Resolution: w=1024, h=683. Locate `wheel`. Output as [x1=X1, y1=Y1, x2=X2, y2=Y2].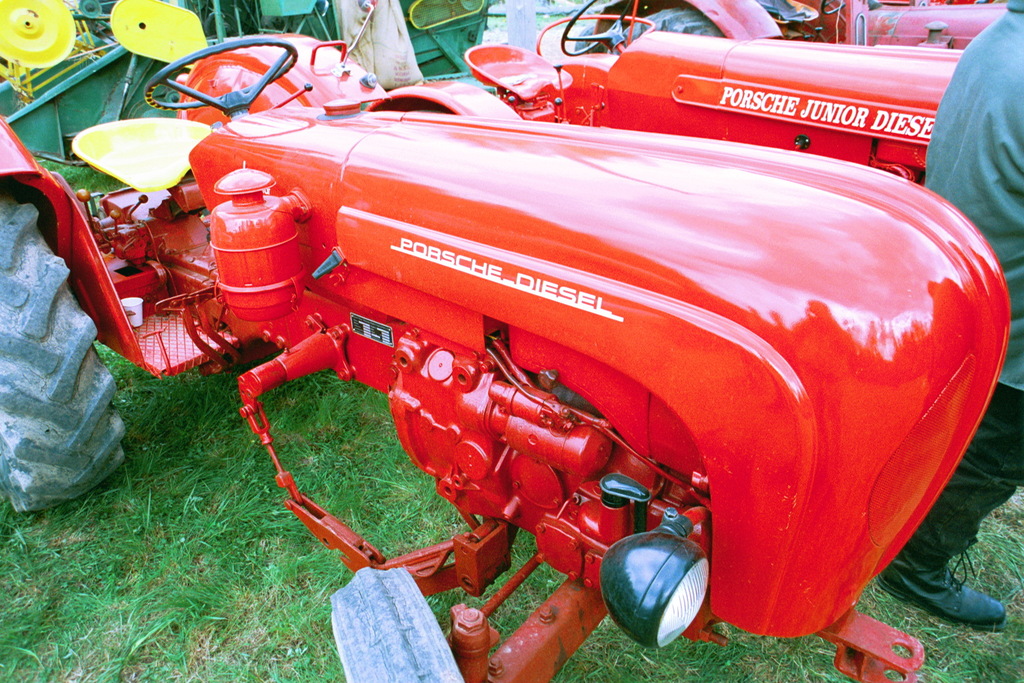
[x1=557, y1=0, x2=645, y2=54].
